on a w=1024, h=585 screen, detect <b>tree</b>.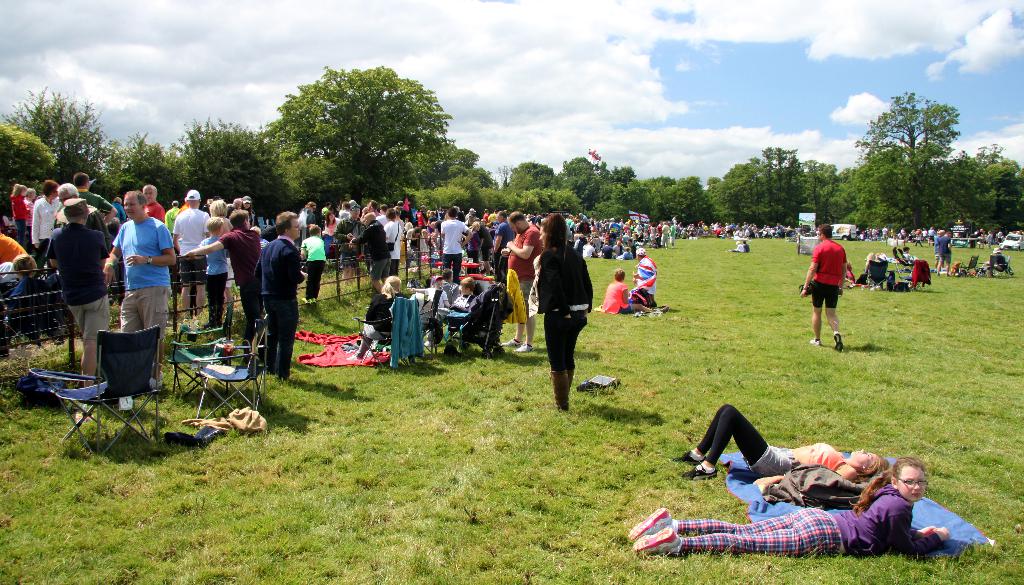
[100,156,226,224].
